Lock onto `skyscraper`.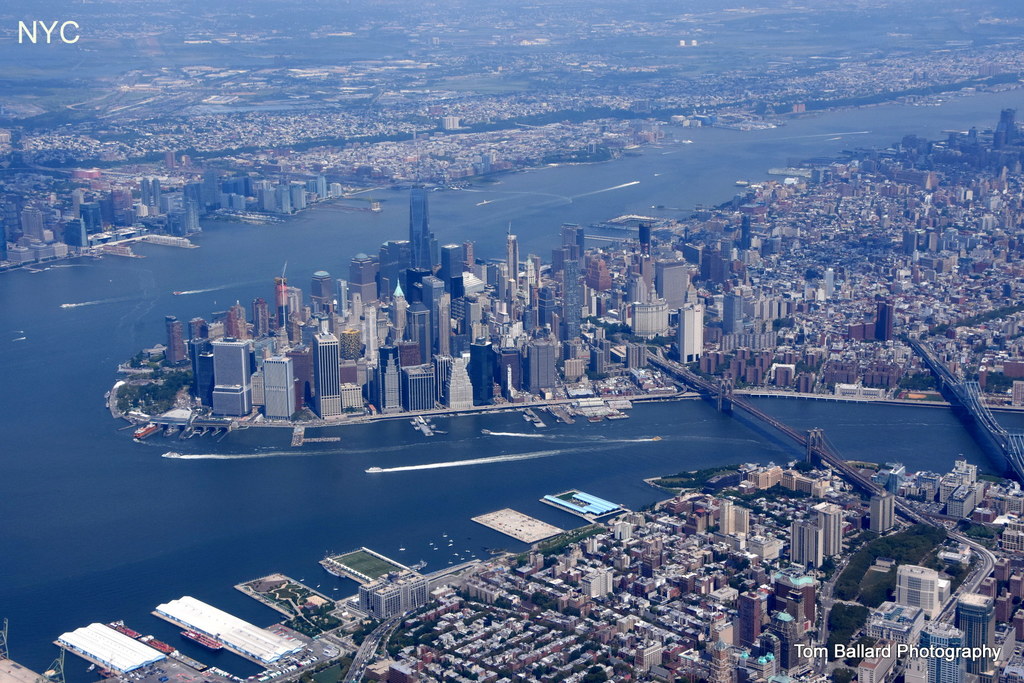
Locked: <region>472, 337, 493, 403</region>.
